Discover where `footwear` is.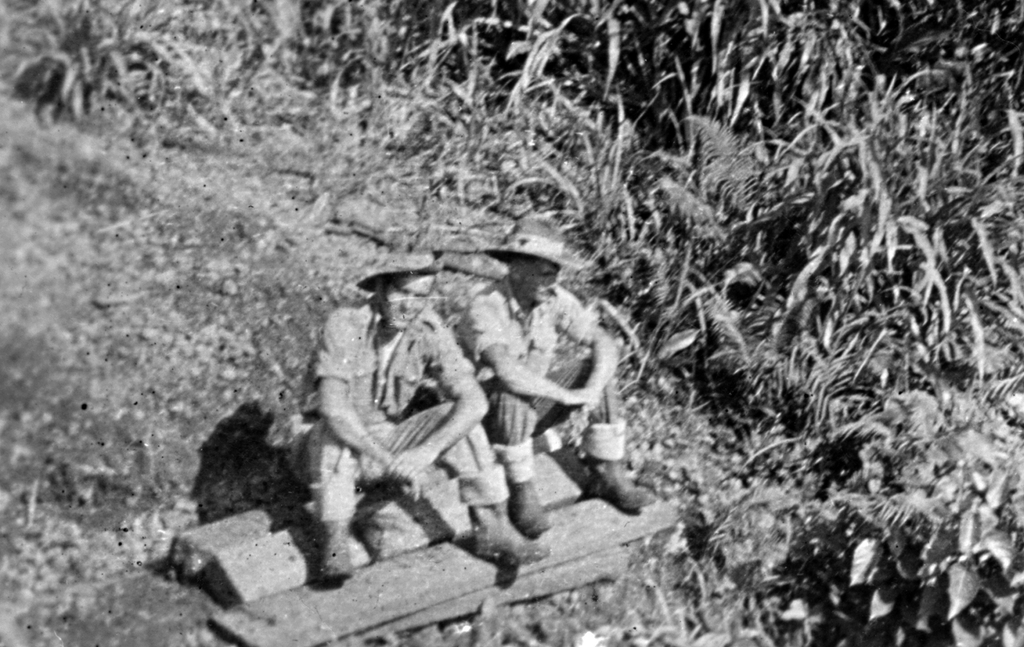
Discovered at <bbox>506, 477, 550, 534</bbox>.
